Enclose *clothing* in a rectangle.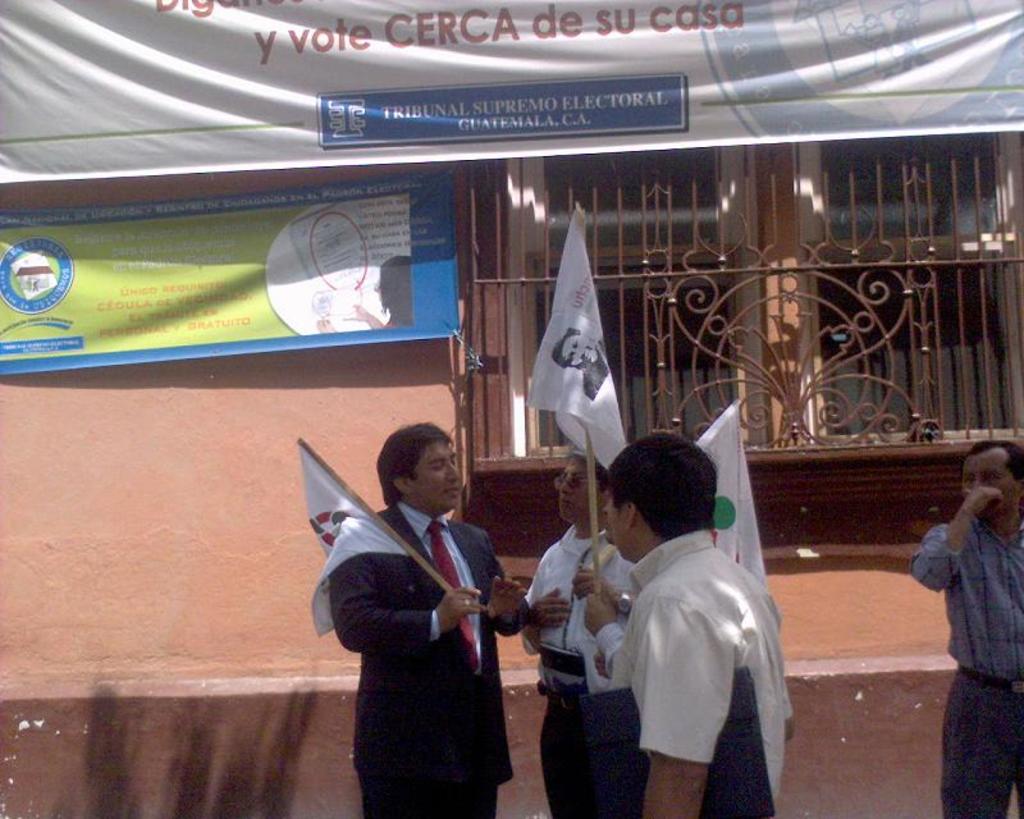
box(544, 553, 639, 818).
